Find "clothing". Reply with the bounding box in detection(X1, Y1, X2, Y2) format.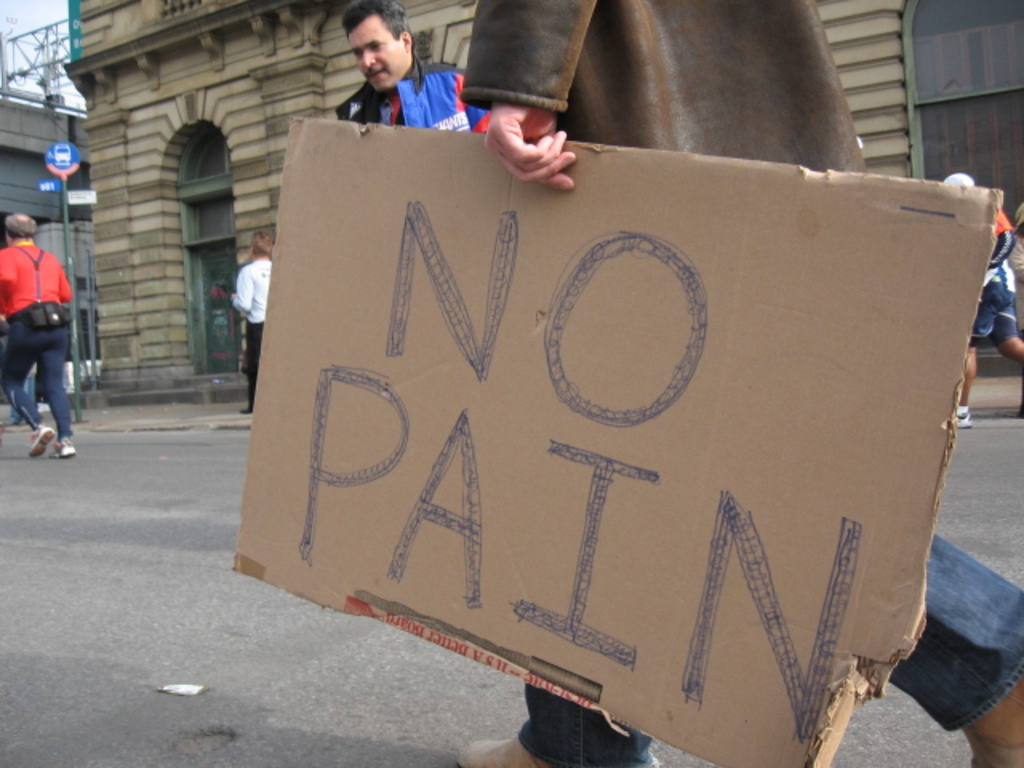
detection(968, 210, 1022, 350).
